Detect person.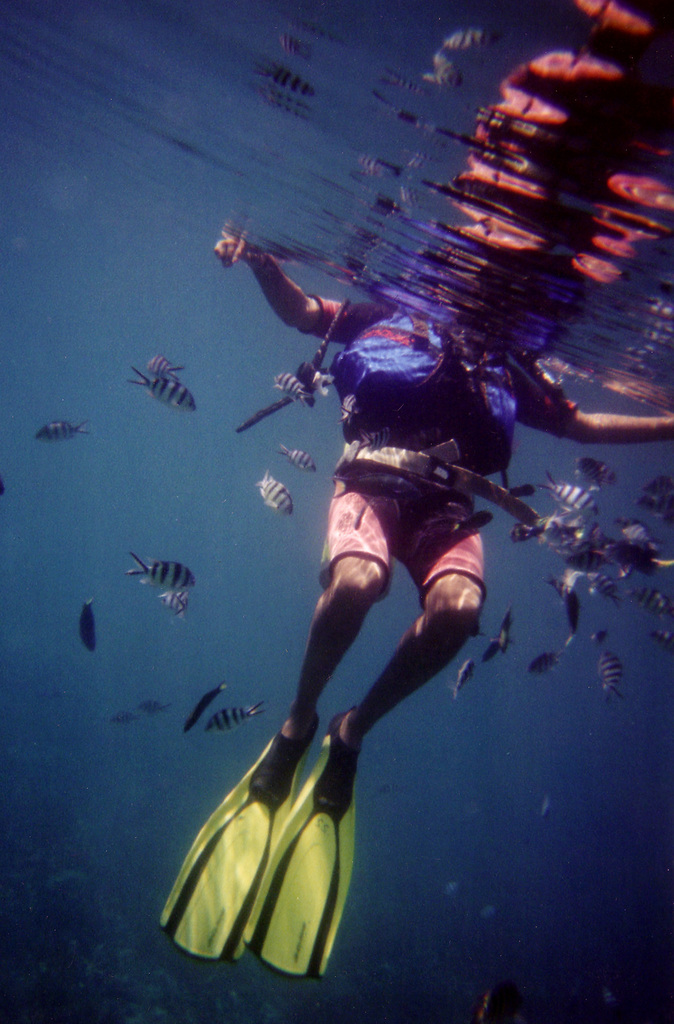
Detected at 213, 244, 673, 838.
